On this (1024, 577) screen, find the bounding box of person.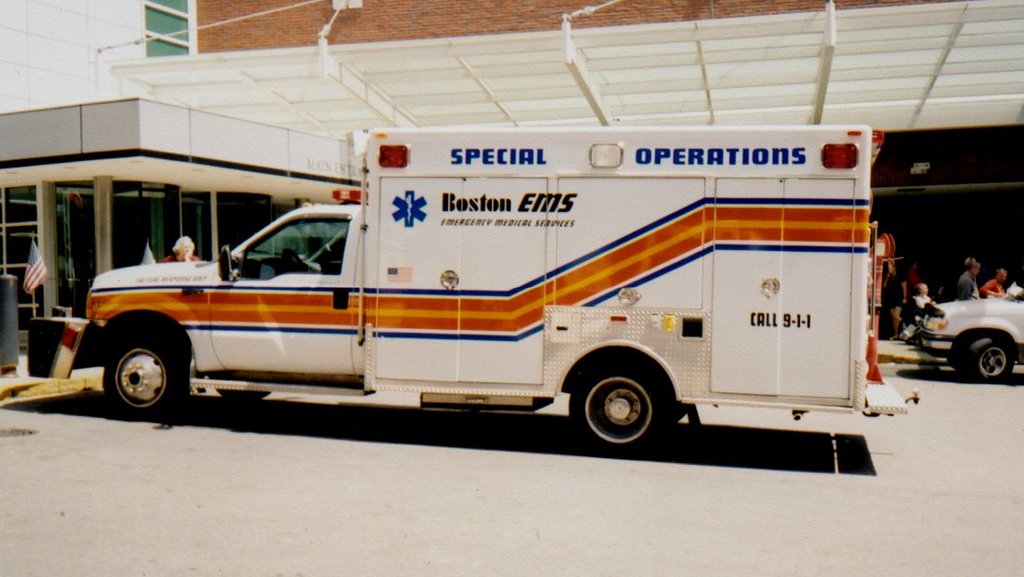
Bounding box: {"x1": 880, "y1": 253, "x2": 907, "y2": 347}.
